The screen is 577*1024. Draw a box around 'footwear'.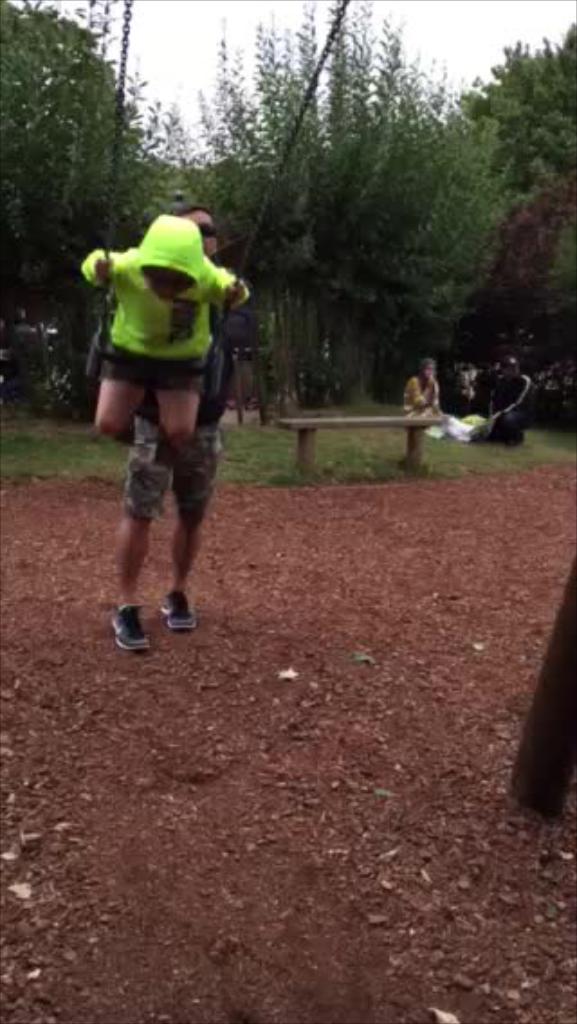
(x1=112, y1=602, x2=151, y2=653).
